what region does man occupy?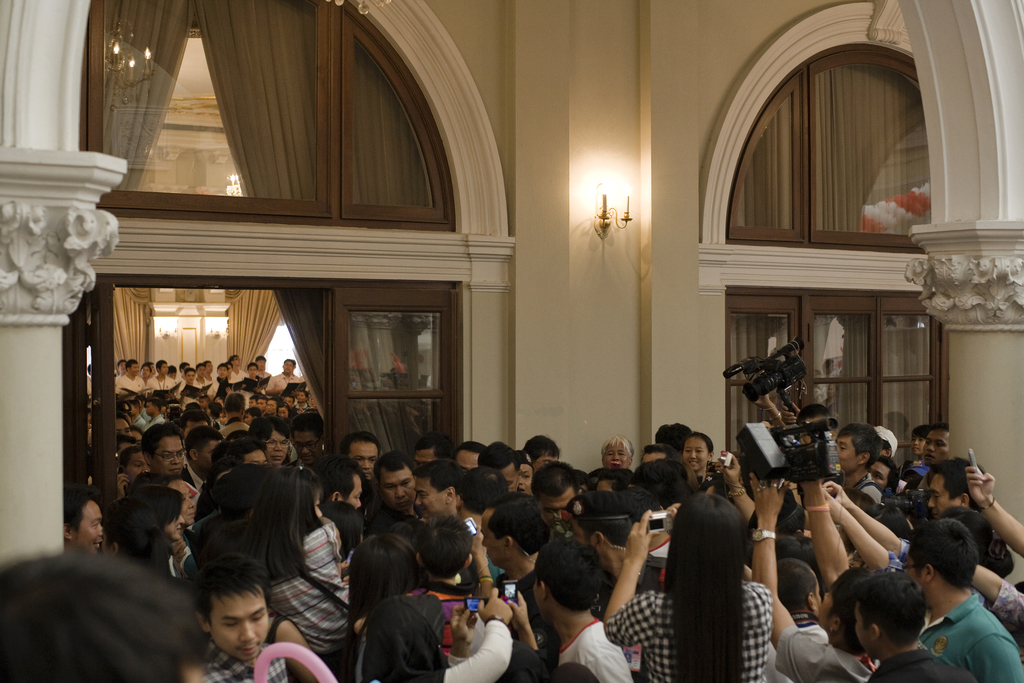
176 369 207 406.
